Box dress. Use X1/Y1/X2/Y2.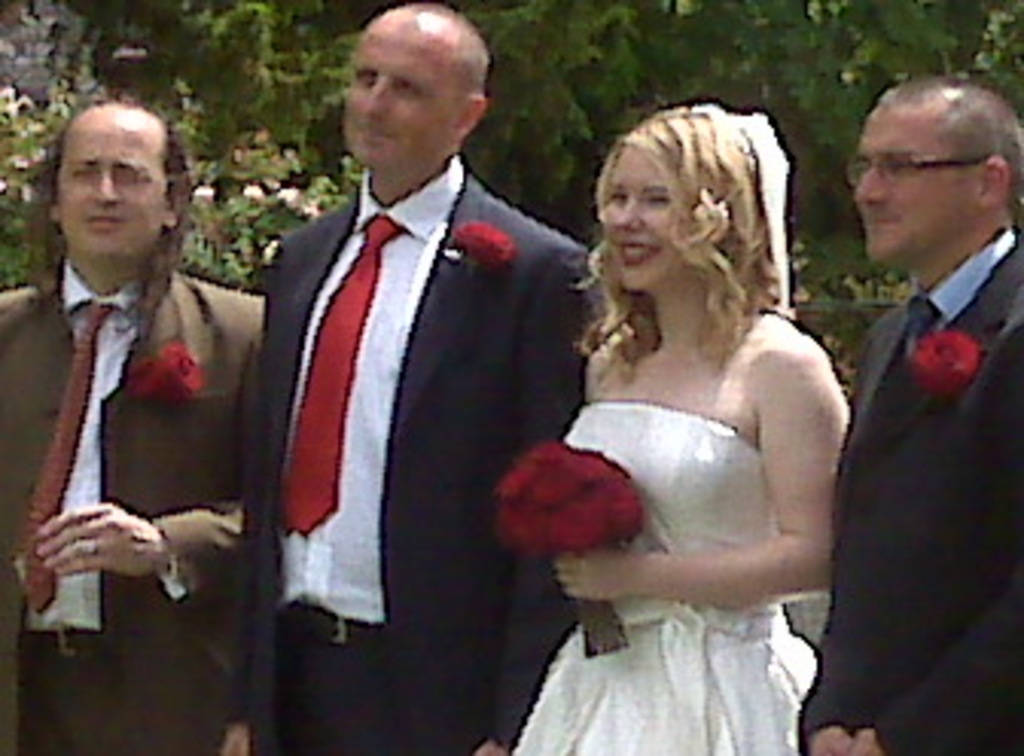
512/402/814/753.
